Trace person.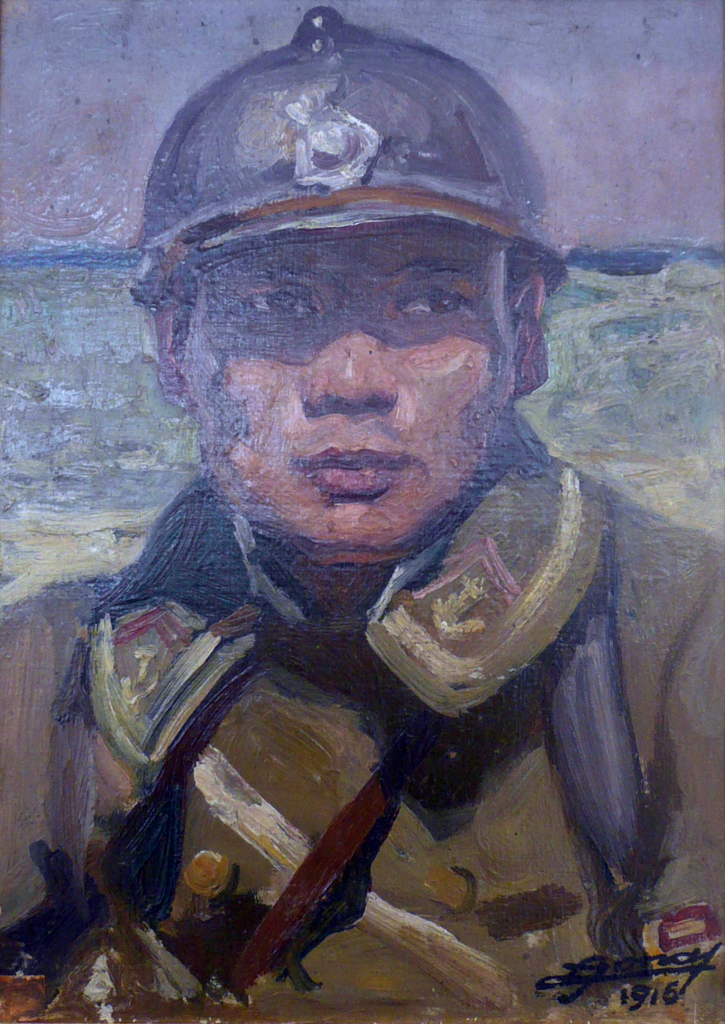
Traced to (x1=0, y1=2, x2=724, y2=1023).
